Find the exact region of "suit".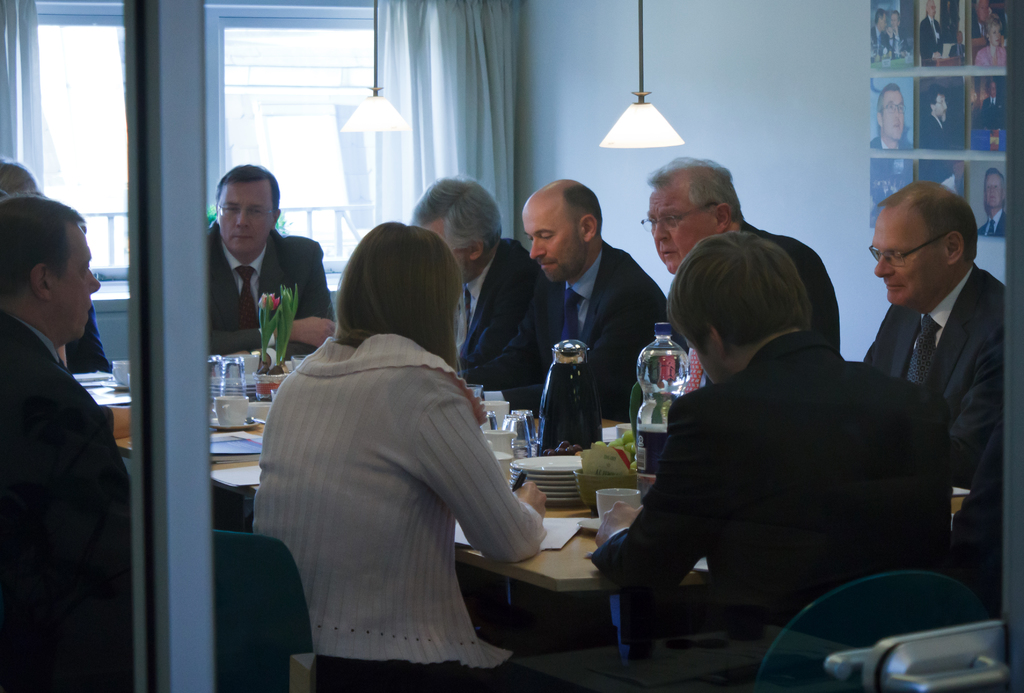
Exact region: x1=856 y1=205 x2=1018 y2=561.
